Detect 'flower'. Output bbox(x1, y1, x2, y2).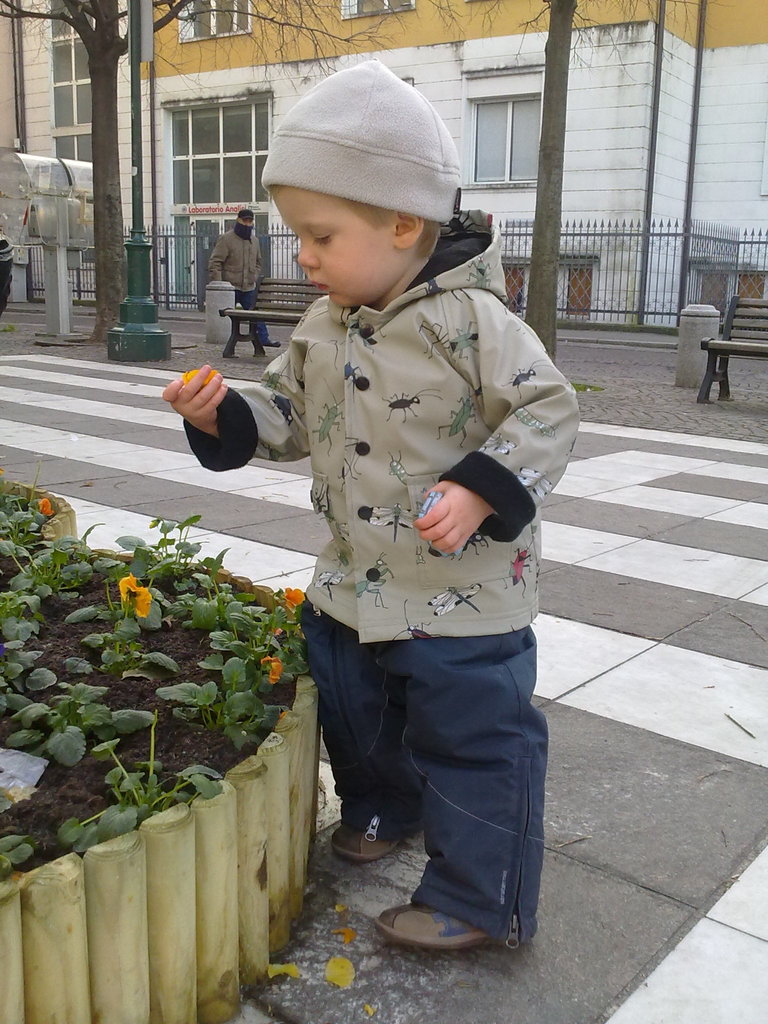
bbox(269, 631, 291, 652).
